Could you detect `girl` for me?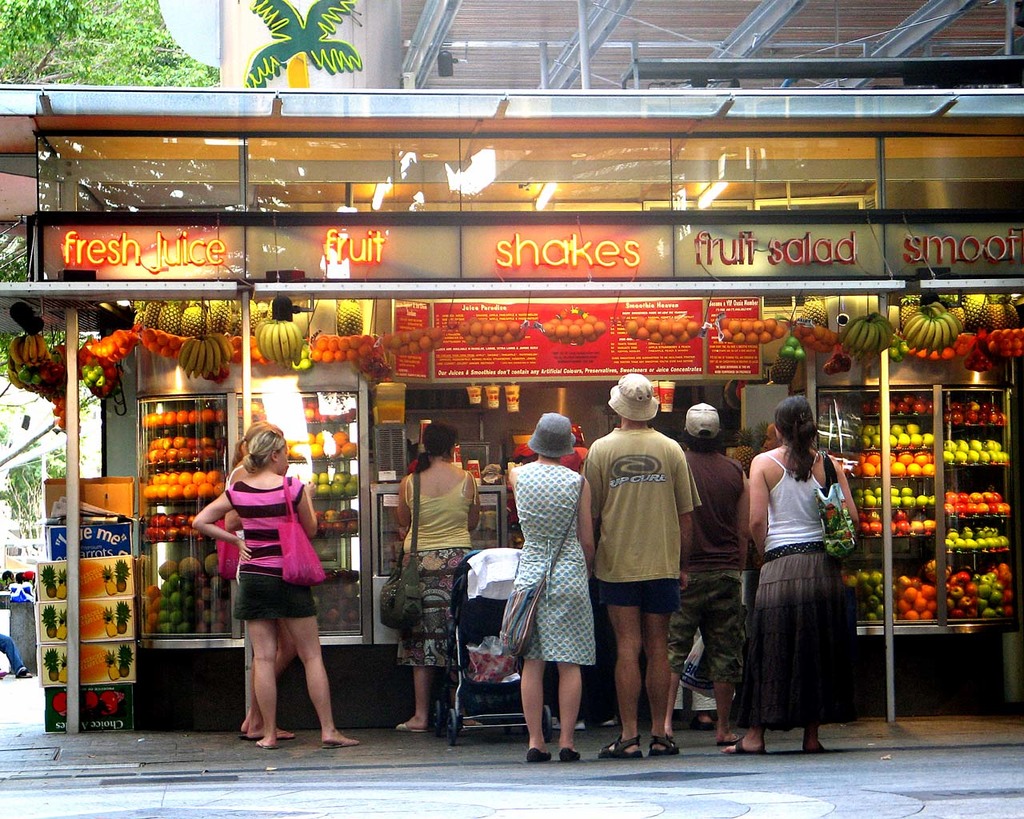
Detection result: <box>499,412,602,762</box>.
